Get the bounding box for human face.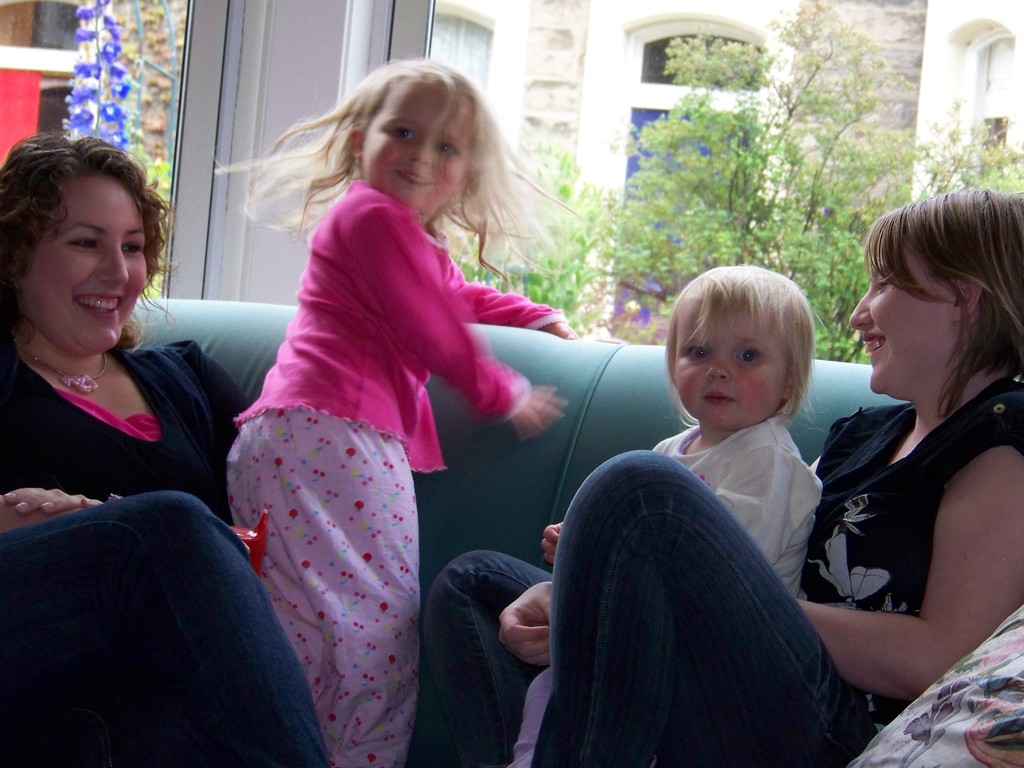
pyautogui.locateOnScreen(19, 172, 149, 349).
